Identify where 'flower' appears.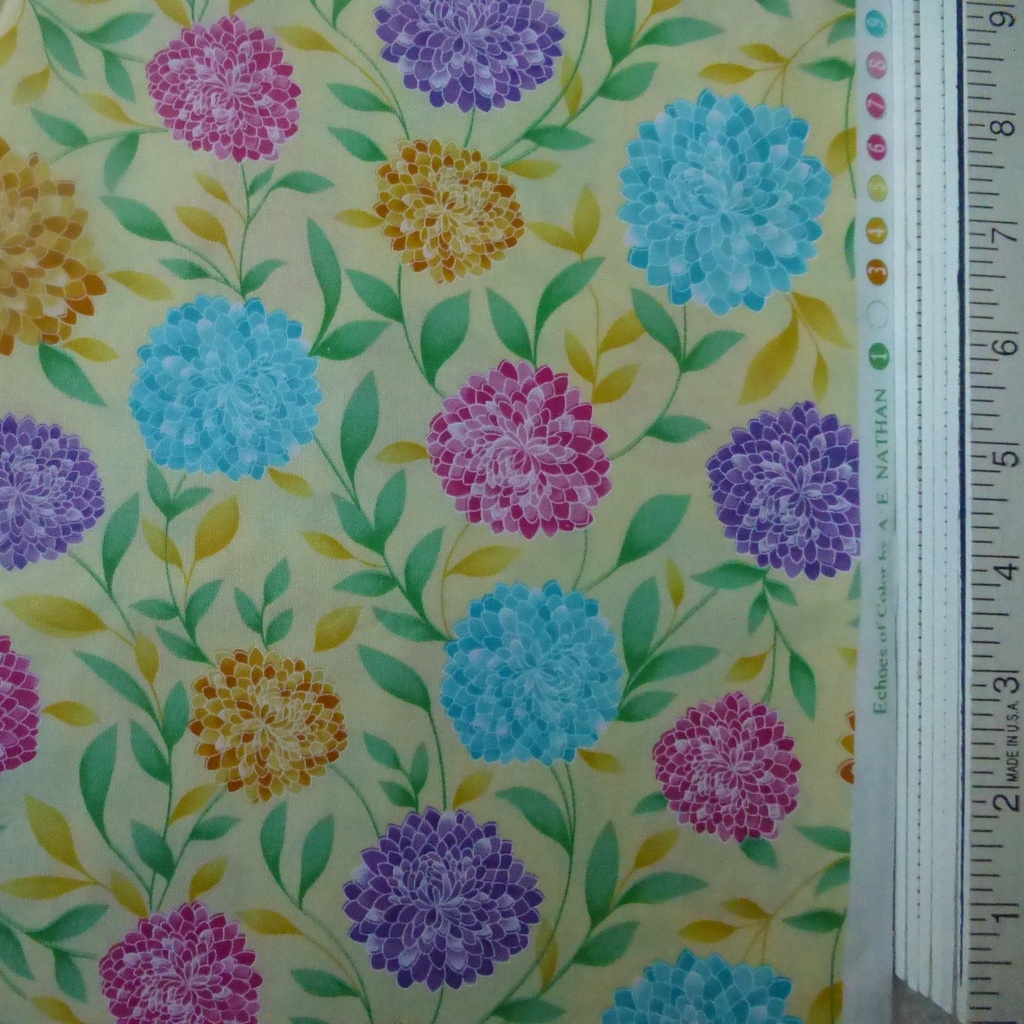
Appears at (x1=424, y1=352, x2=620, y2=545).
